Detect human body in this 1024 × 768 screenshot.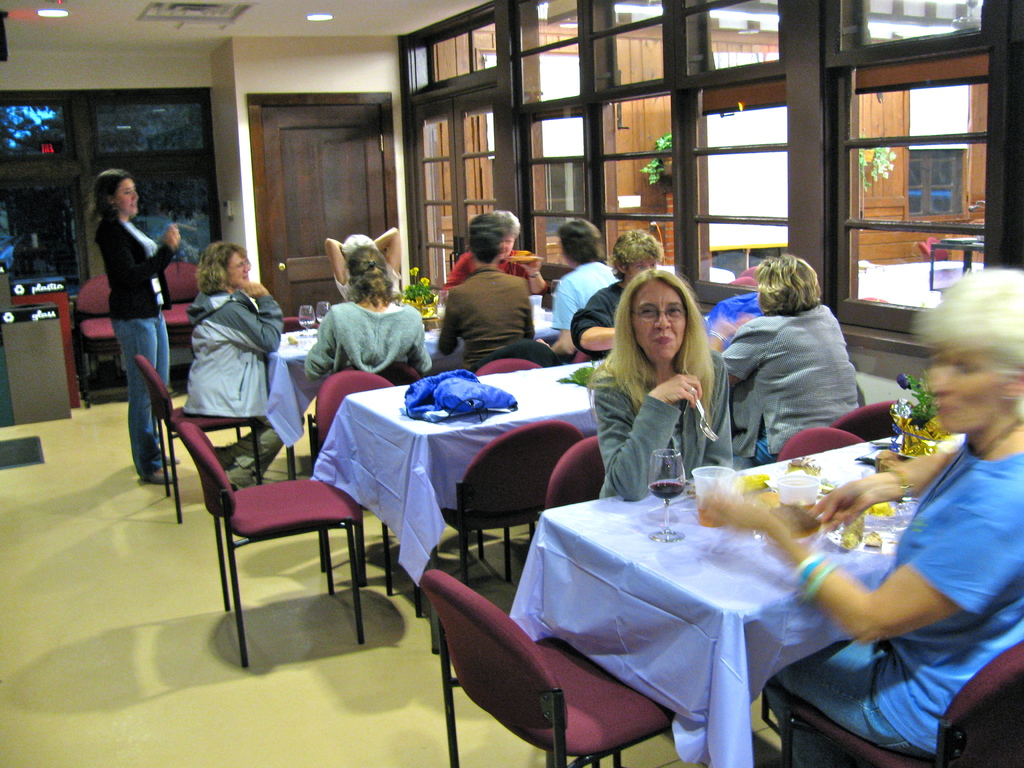
Detection: {"left": 330, "top": 224, "right": 401, "bottom": 300}.
